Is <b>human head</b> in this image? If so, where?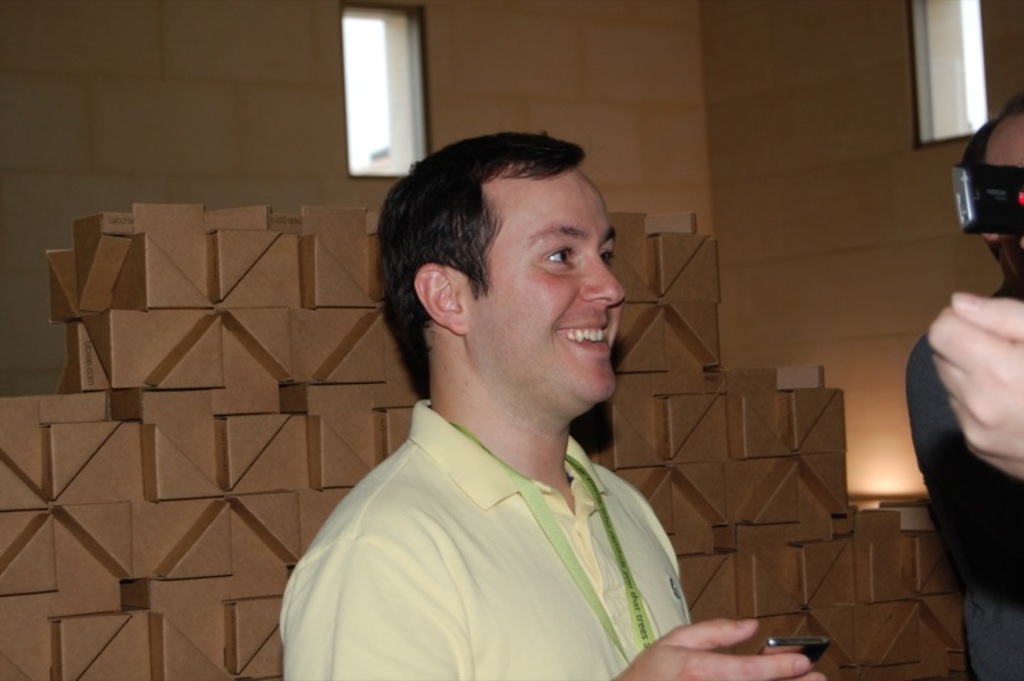
Yes, at [x1=389, y1=123, x2=637, y2=406].
